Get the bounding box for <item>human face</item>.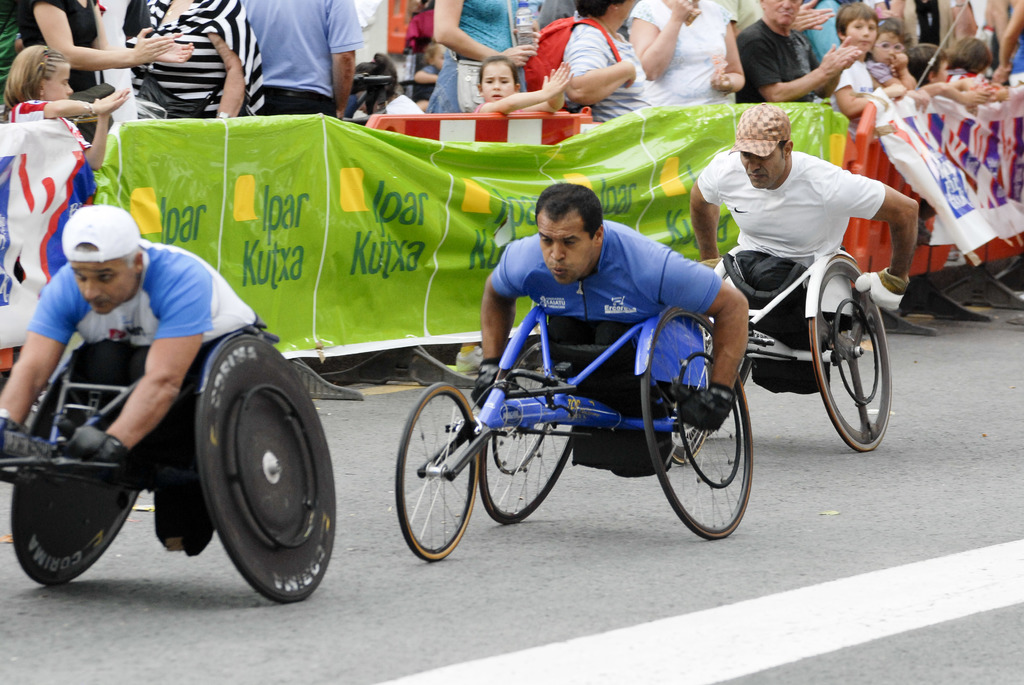
crop(761, 0, 791, 25).
